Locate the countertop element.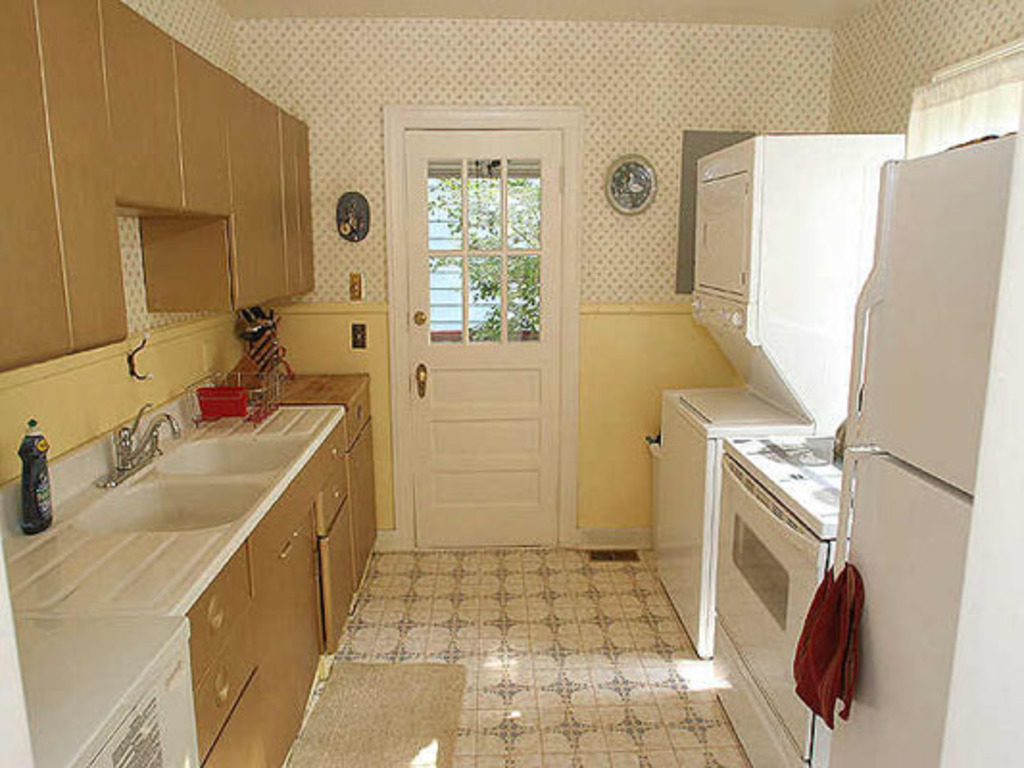
Element bbox: <box>248,371,371,415</box>.
